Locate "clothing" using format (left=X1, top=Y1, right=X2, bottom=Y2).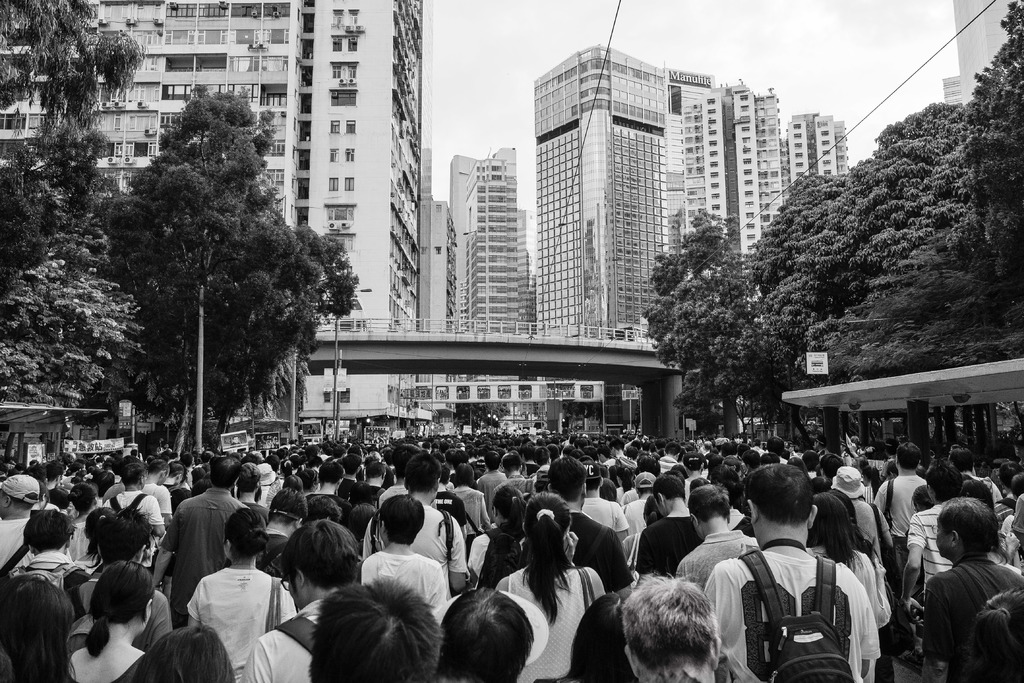
(left=575, top=508, right=647, bottom=589).
